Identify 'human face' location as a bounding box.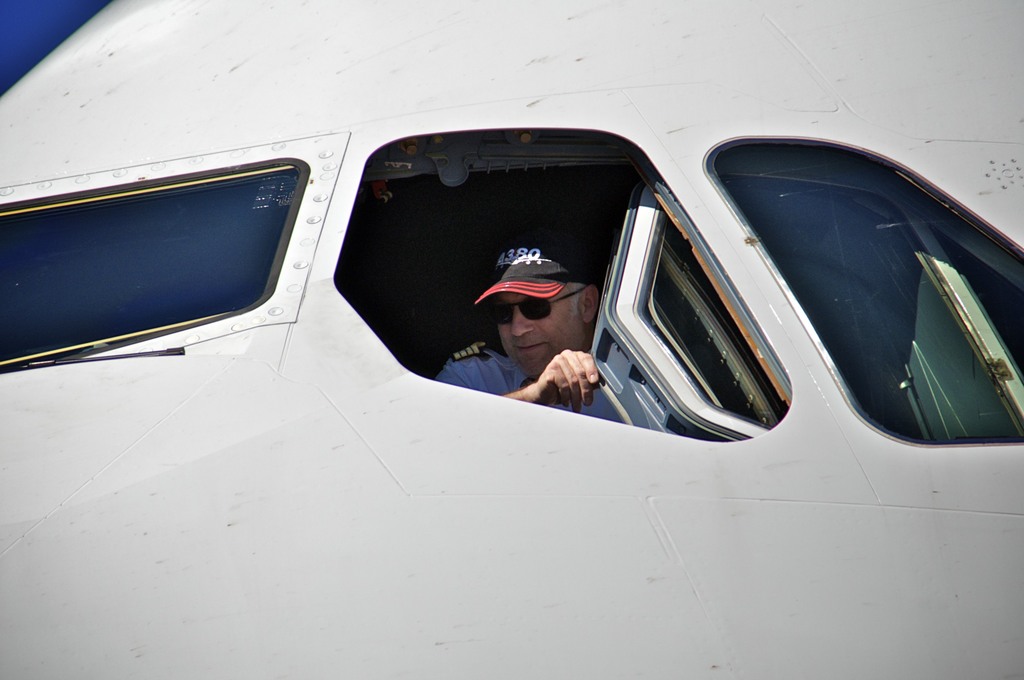
region(495, 285, 593, 379).
